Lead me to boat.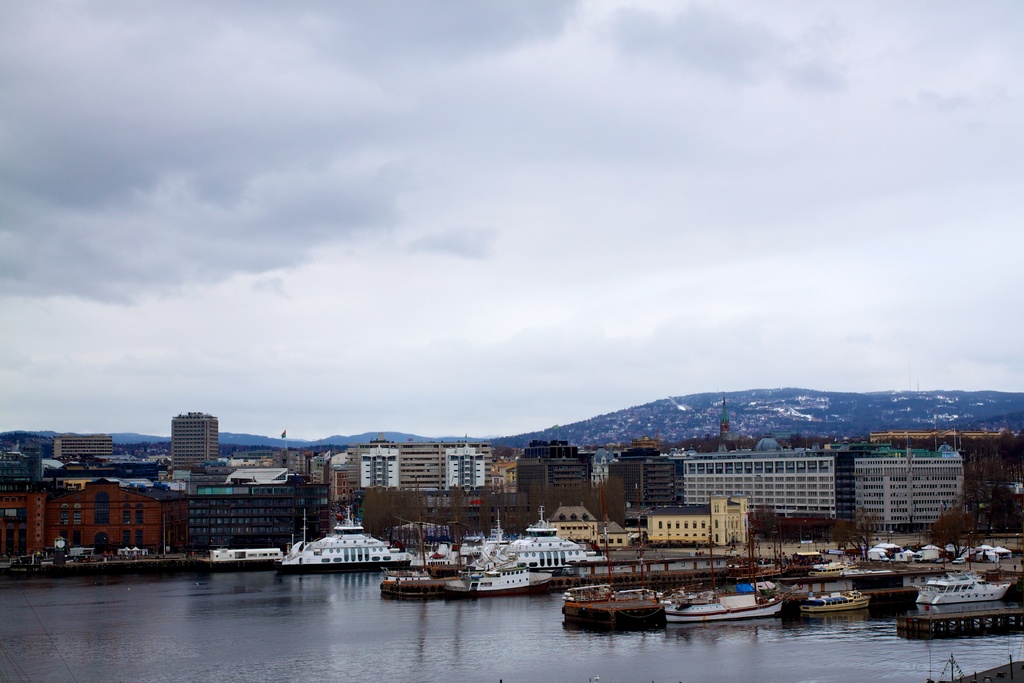
Lead to <region>554, 547, 659, 632</region>.
